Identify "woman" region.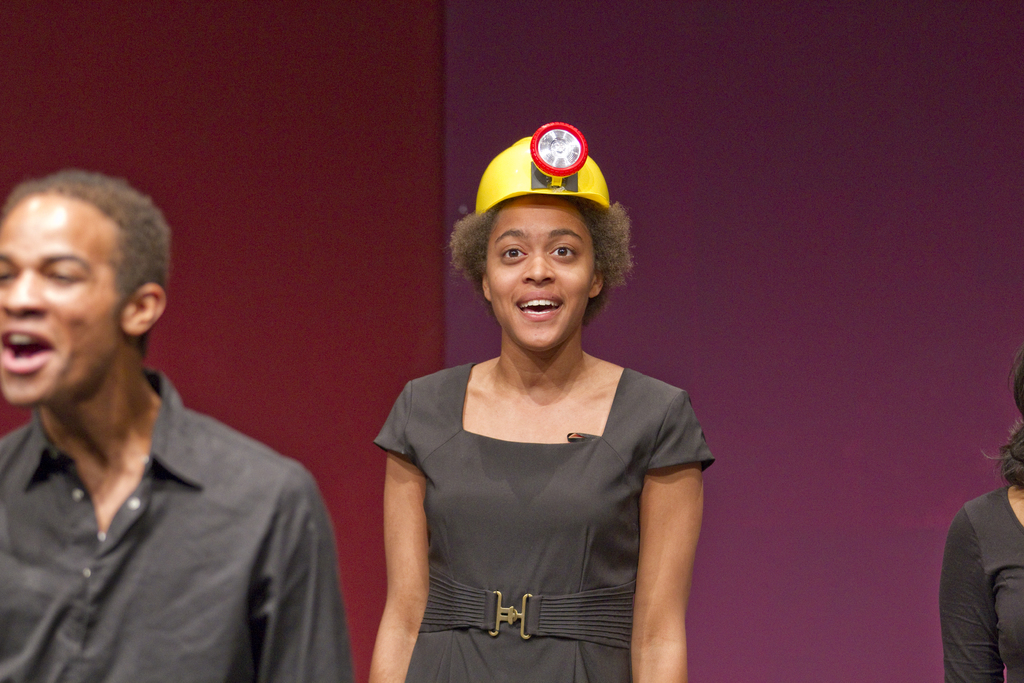
Region: locate(372, 124, 714, 682).
